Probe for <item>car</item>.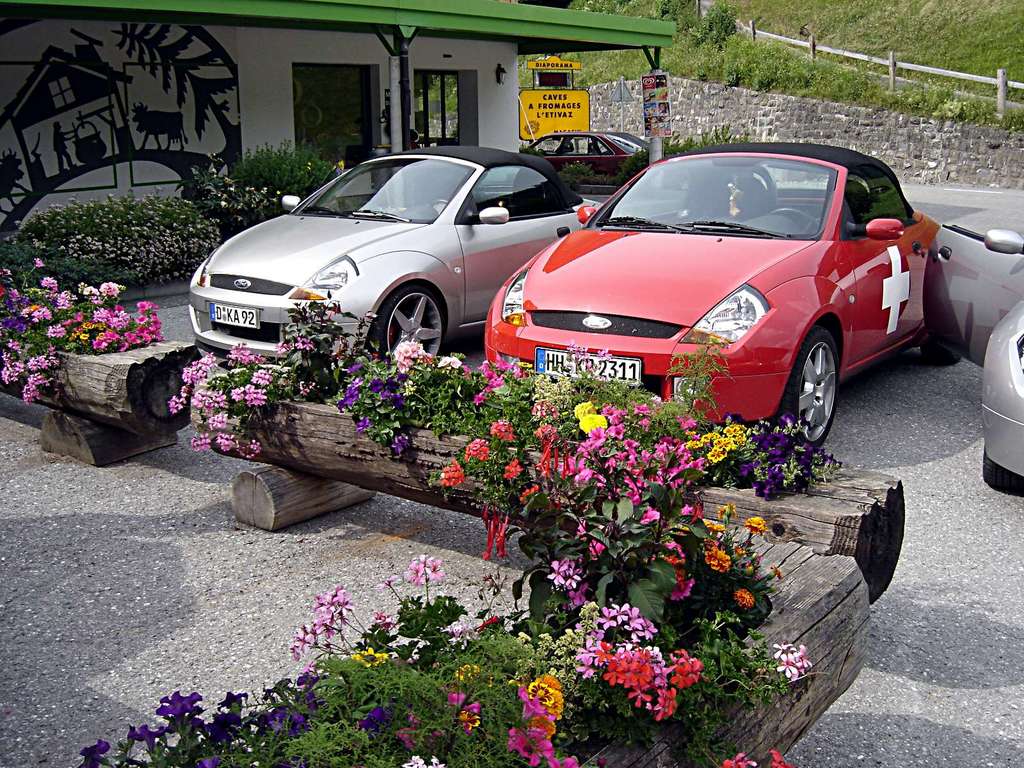
Probe result: 179:140:686:356.
